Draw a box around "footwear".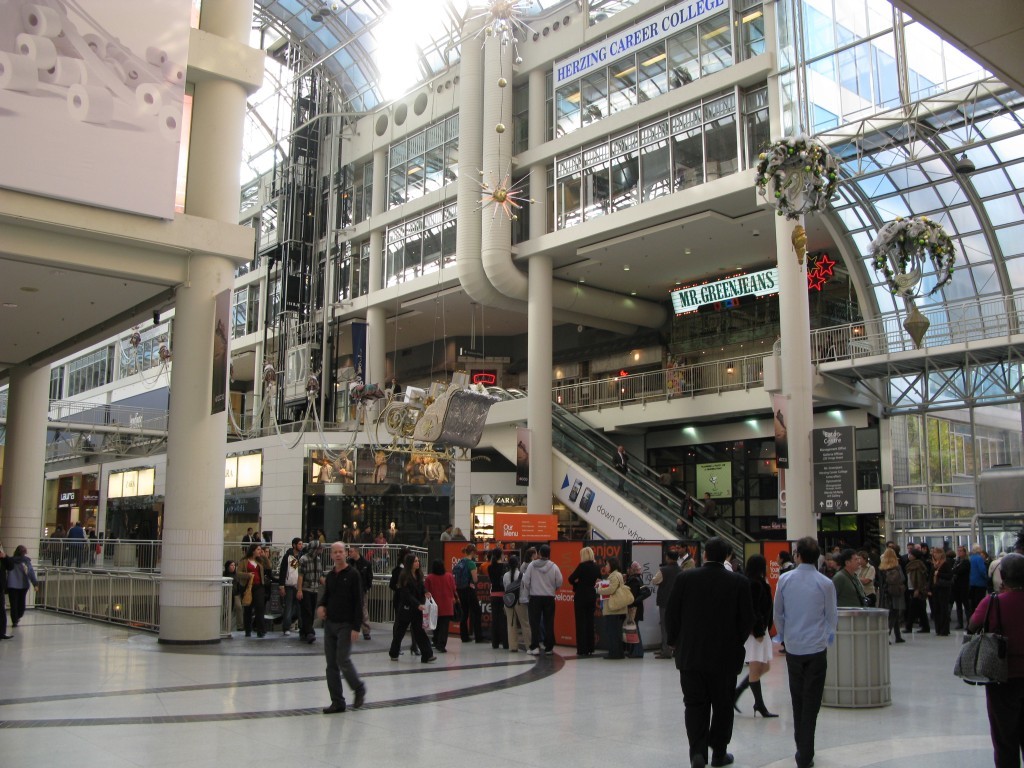
Rect(354, 685, 369, 711).
